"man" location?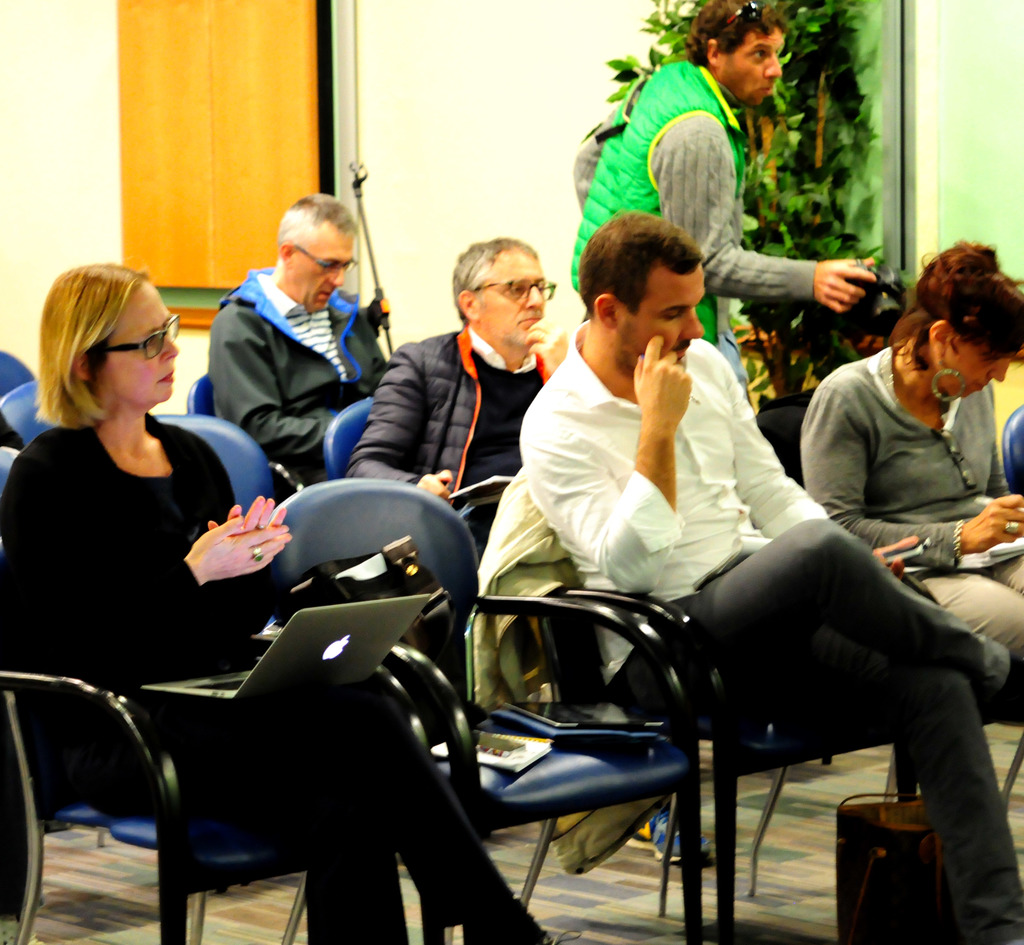
{"x1": 563, "y1": 0, "x2": 884, "y2": 412}
